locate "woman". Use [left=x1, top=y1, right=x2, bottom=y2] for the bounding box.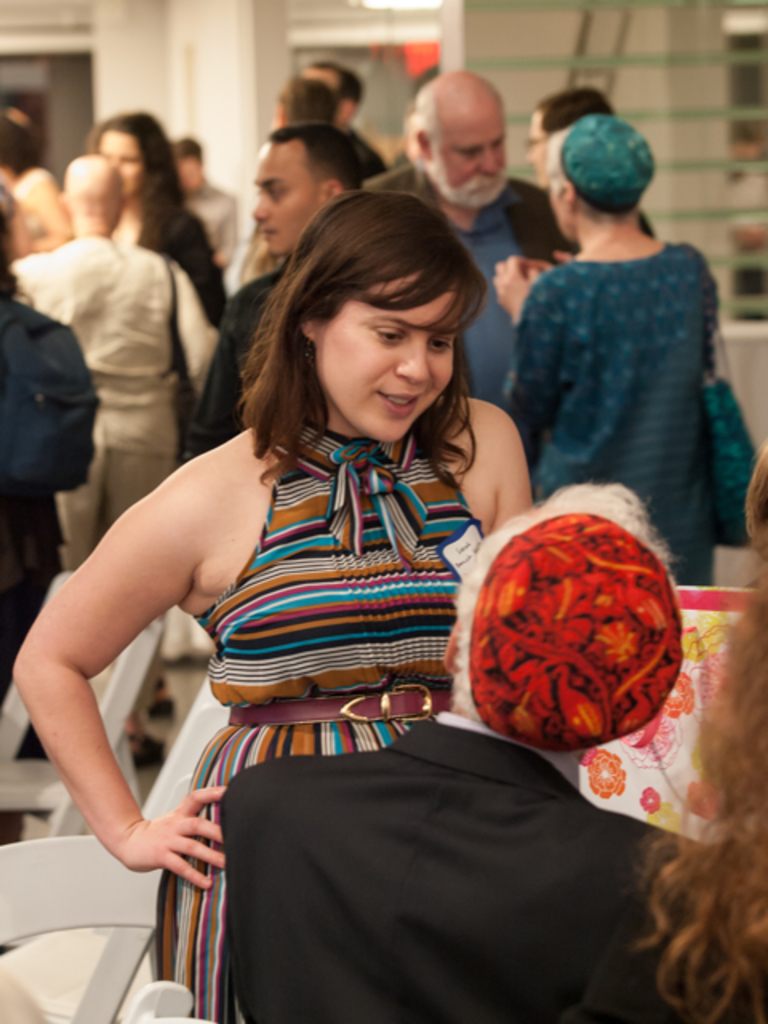
[left=86, top=112, right=227, bottom=330].
